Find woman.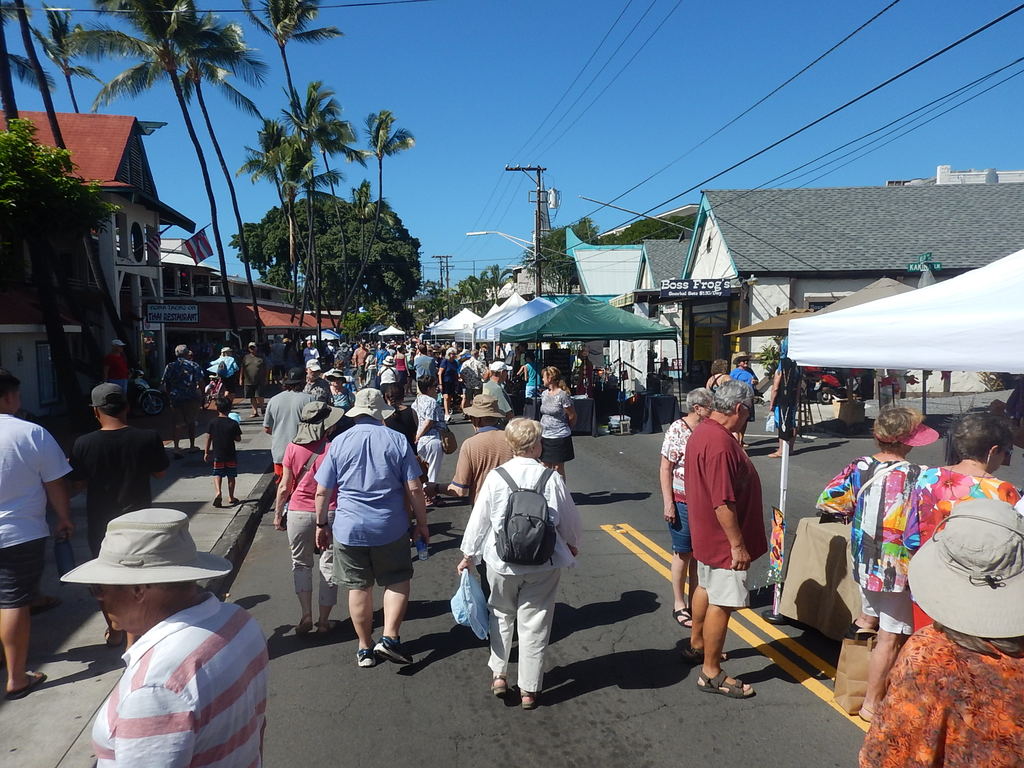
540,367,579,482.
